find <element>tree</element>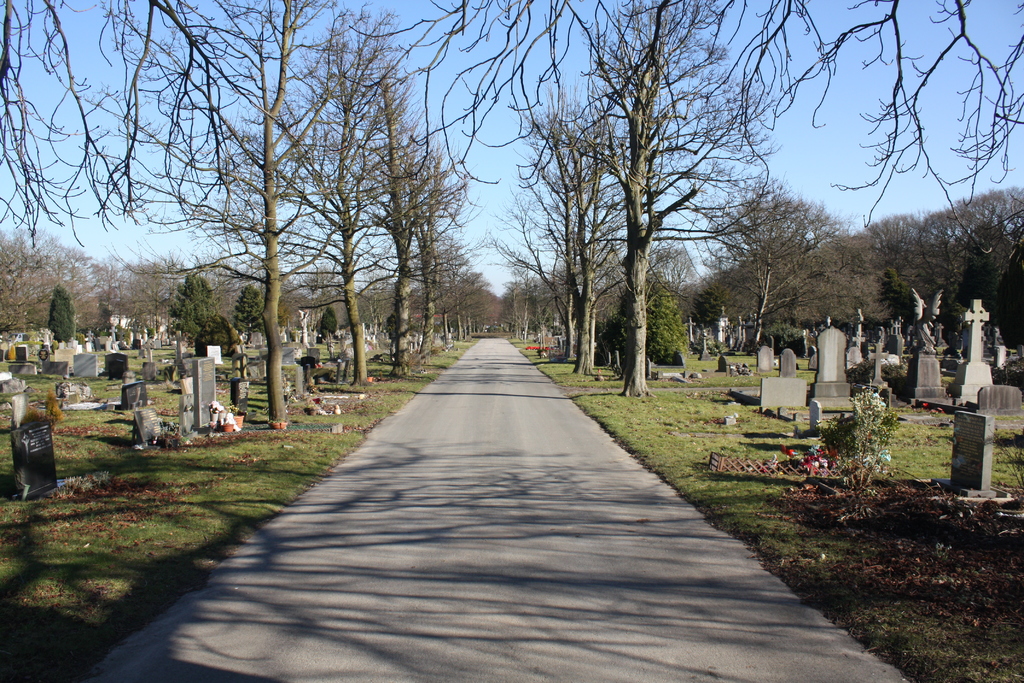
pyautogui.locateOnScreen(44, 279, 73, 352)
